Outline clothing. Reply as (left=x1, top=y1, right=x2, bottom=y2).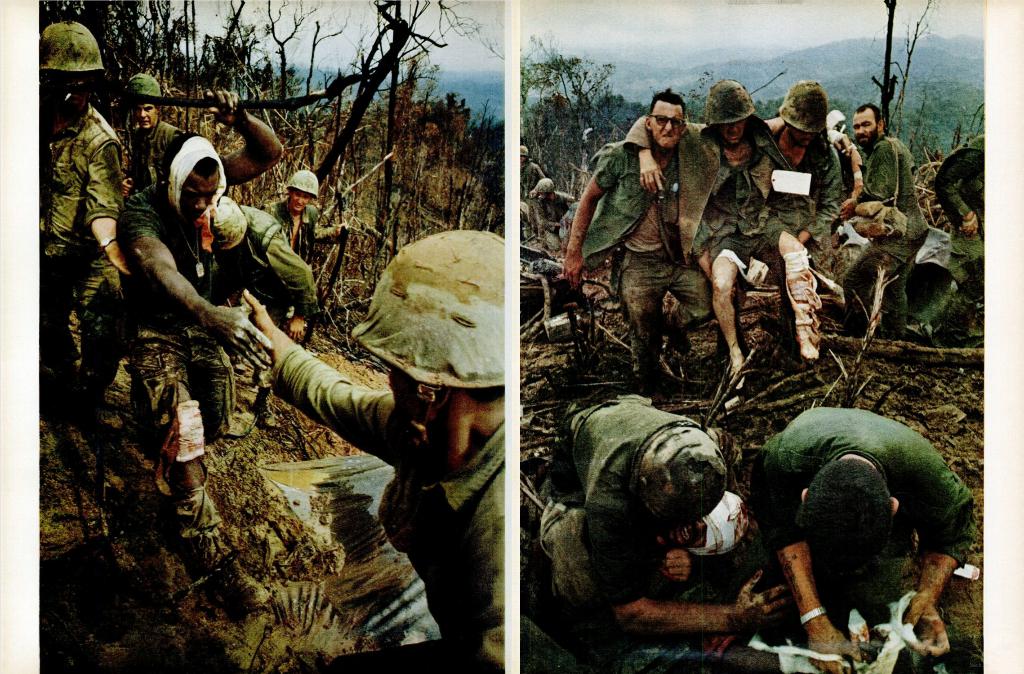
(left=775, top=113, right=850, bottom=275).
